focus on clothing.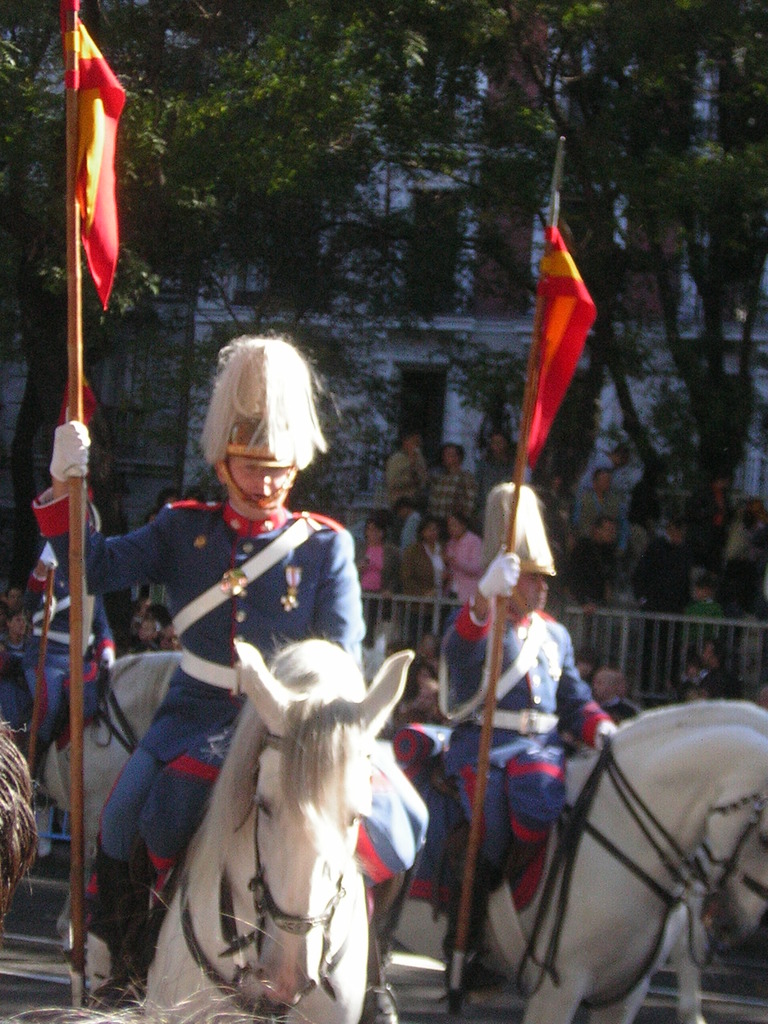
Focused at [left=385, top=449, right=442, bottom=518].
